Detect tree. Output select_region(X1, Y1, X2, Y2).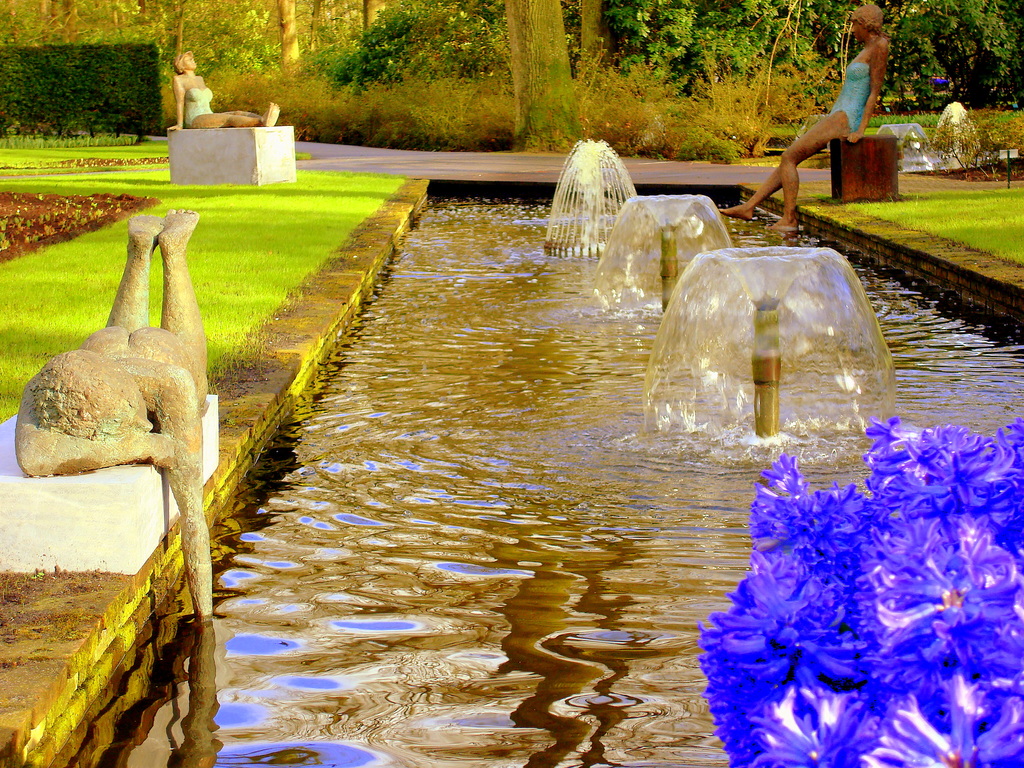
select_region(278, 0, 308, 77).
